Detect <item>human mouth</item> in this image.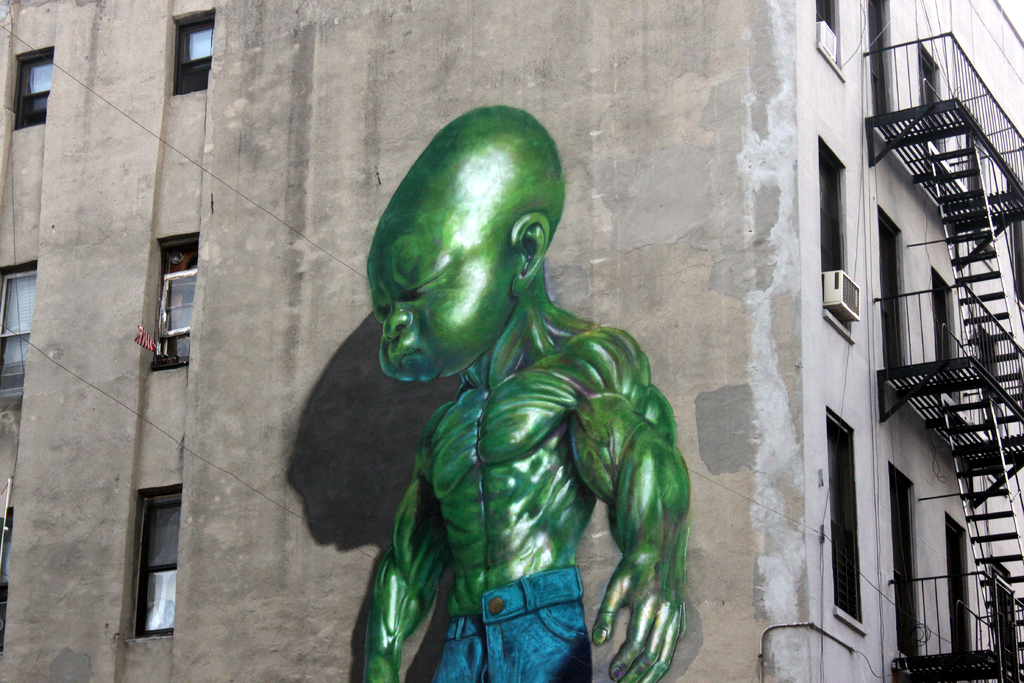
Detection: bbox=[392, 349, 418, 369].
